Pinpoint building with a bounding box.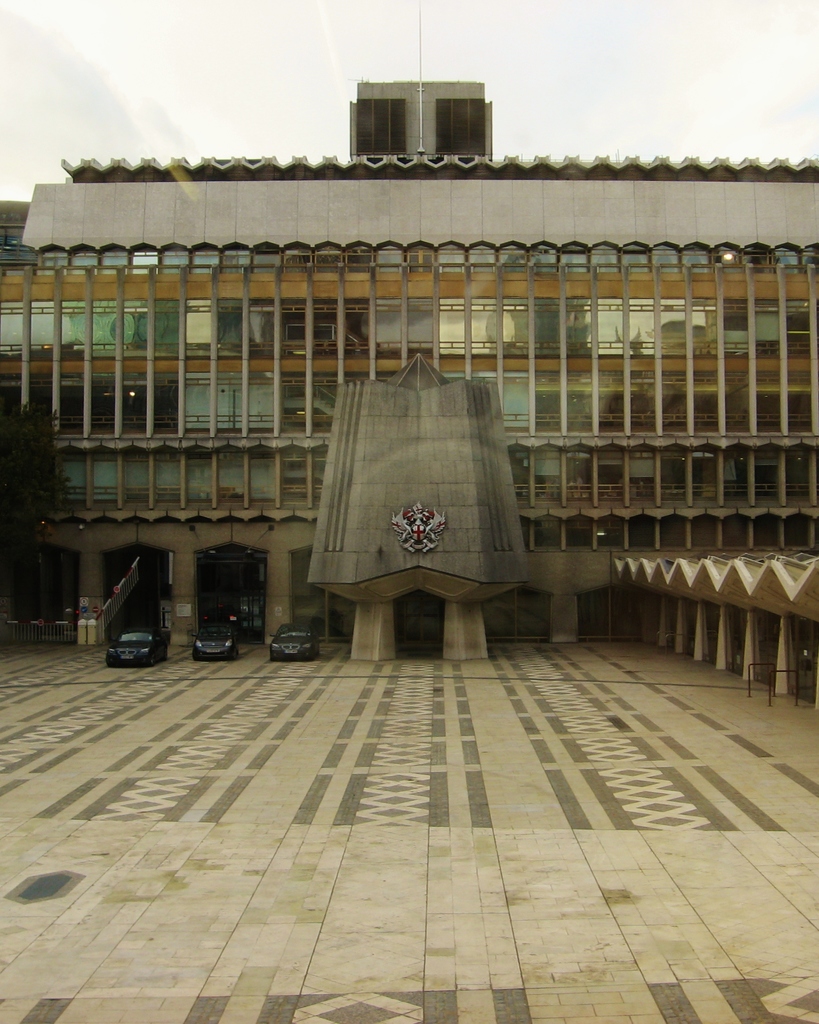
x1=0, y1=83, x2=818, y2=717.
